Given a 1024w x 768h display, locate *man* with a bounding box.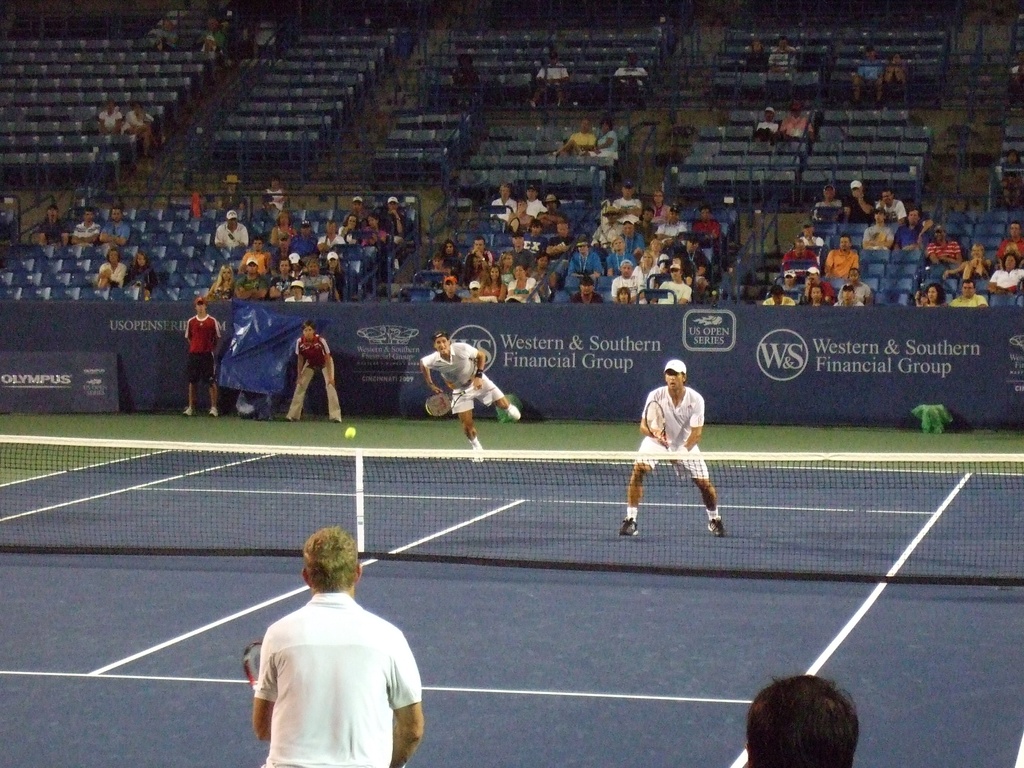
Located: 212 208 246 246.
